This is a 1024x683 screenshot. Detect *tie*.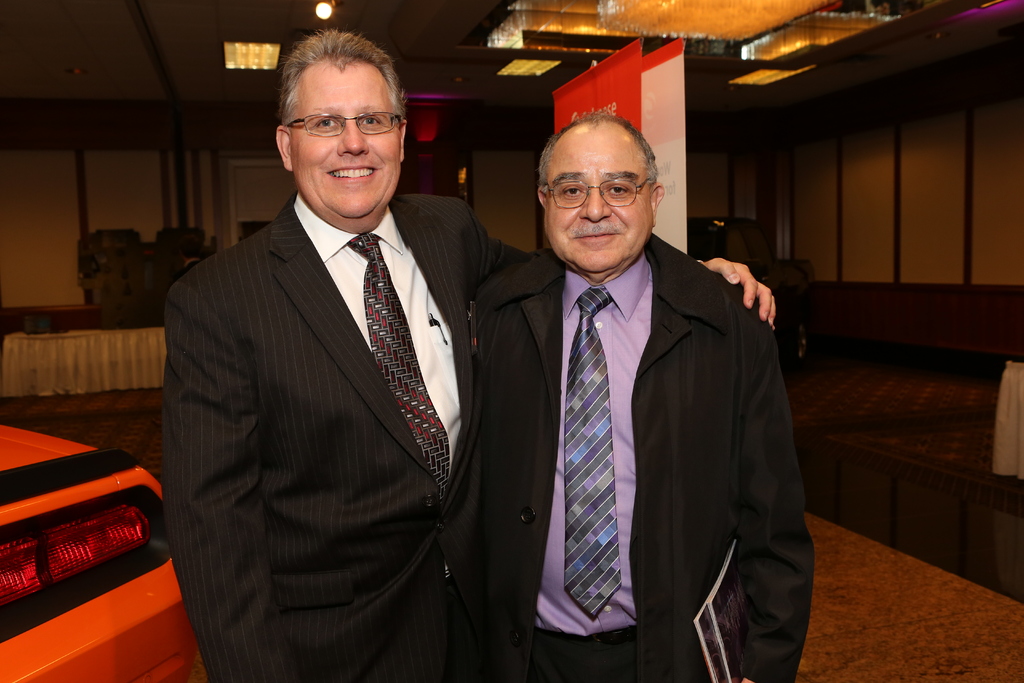
<bbox>346, 230, 452, 508</bbox>.
